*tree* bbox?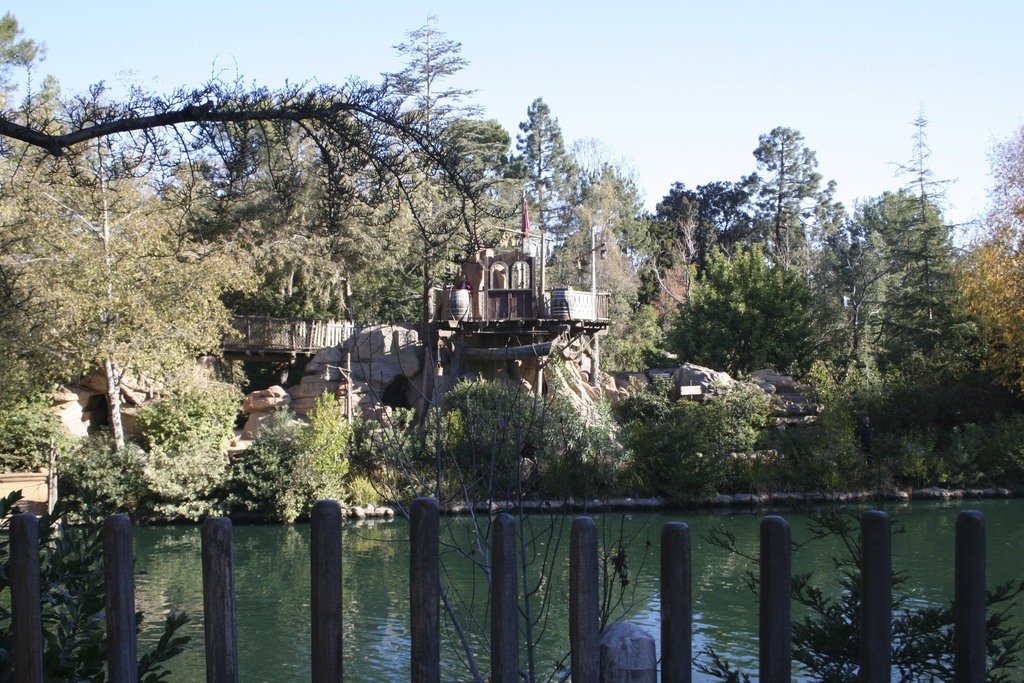
234:217:437:458
